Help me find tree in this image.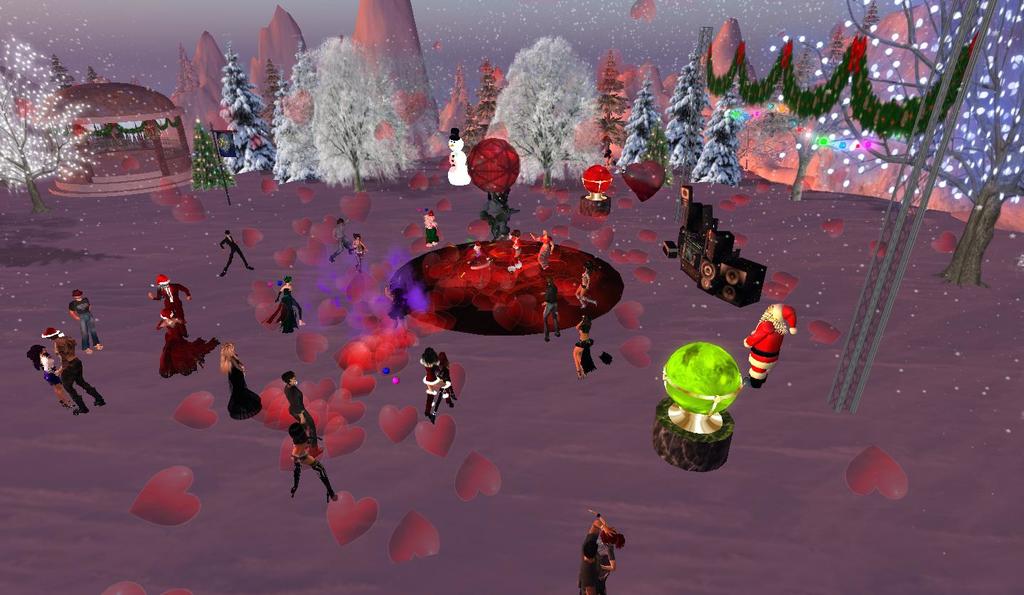
Found it: (612,77,676,176).
